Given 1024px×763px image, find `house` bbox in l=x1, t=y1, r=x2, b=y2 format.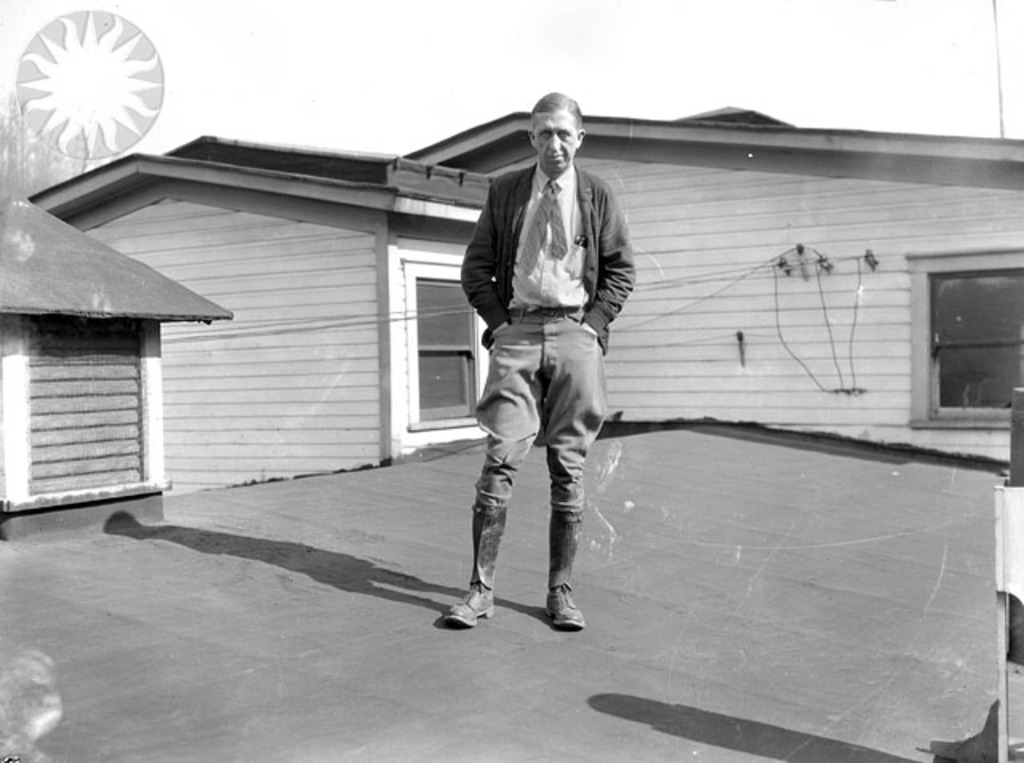
l=43, t=67, r=634, b=520.
